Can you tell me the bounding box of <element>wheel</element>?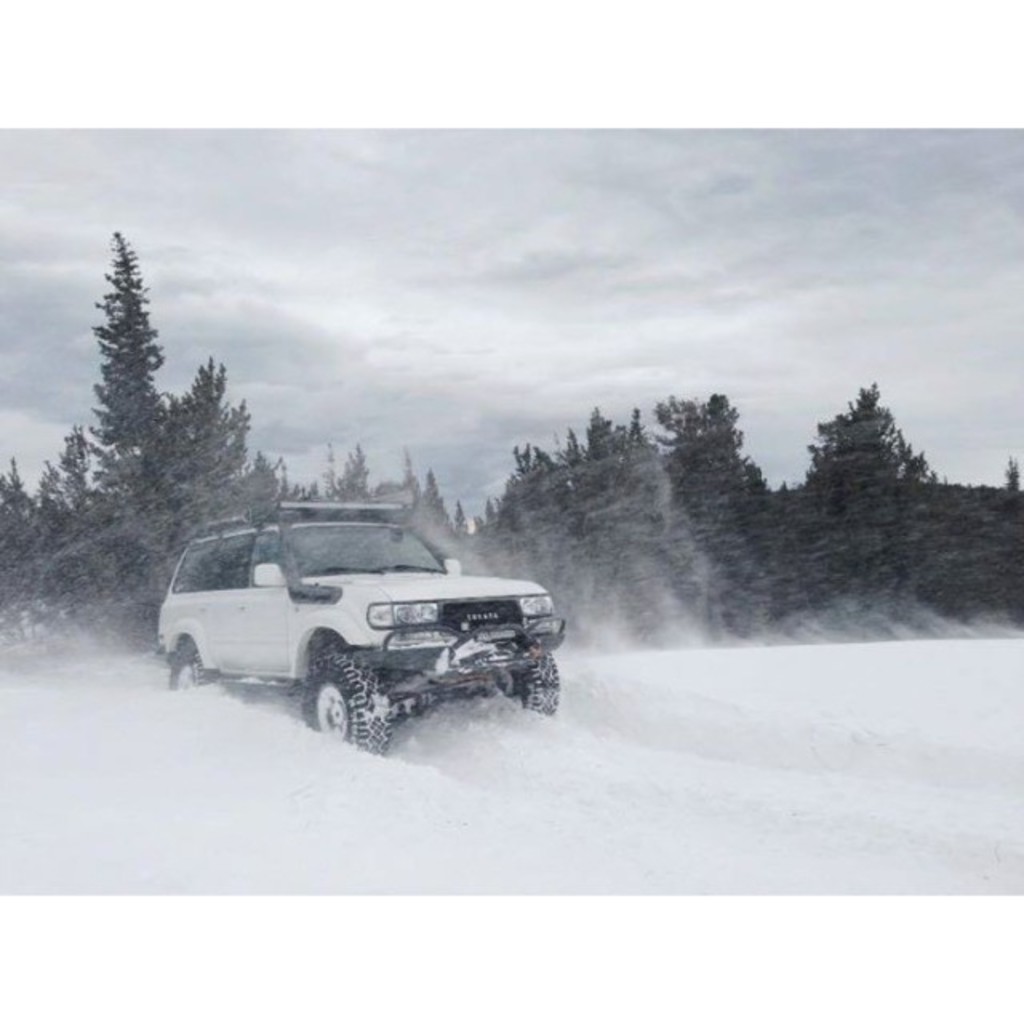
x1=523 y1=650 x2=563 y2=710.
